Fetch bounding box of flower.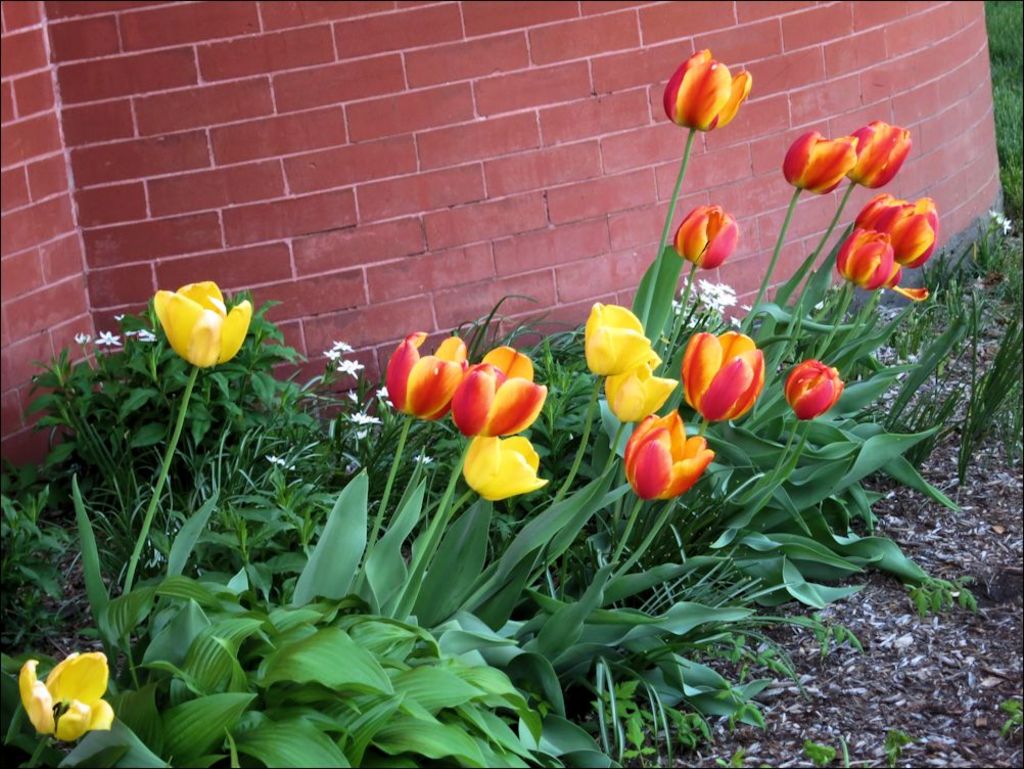
Bbox: (93,331,123,347).
